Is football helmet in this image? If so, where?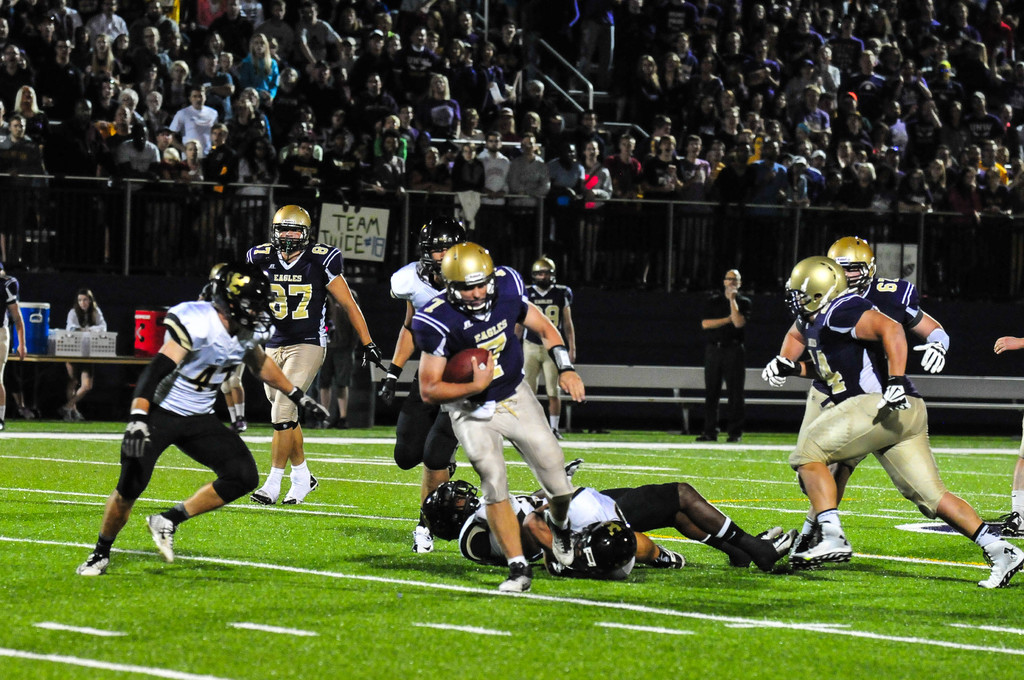
Yes, at pyautogui.locateOnScreen(413, 218, 470, 279).
